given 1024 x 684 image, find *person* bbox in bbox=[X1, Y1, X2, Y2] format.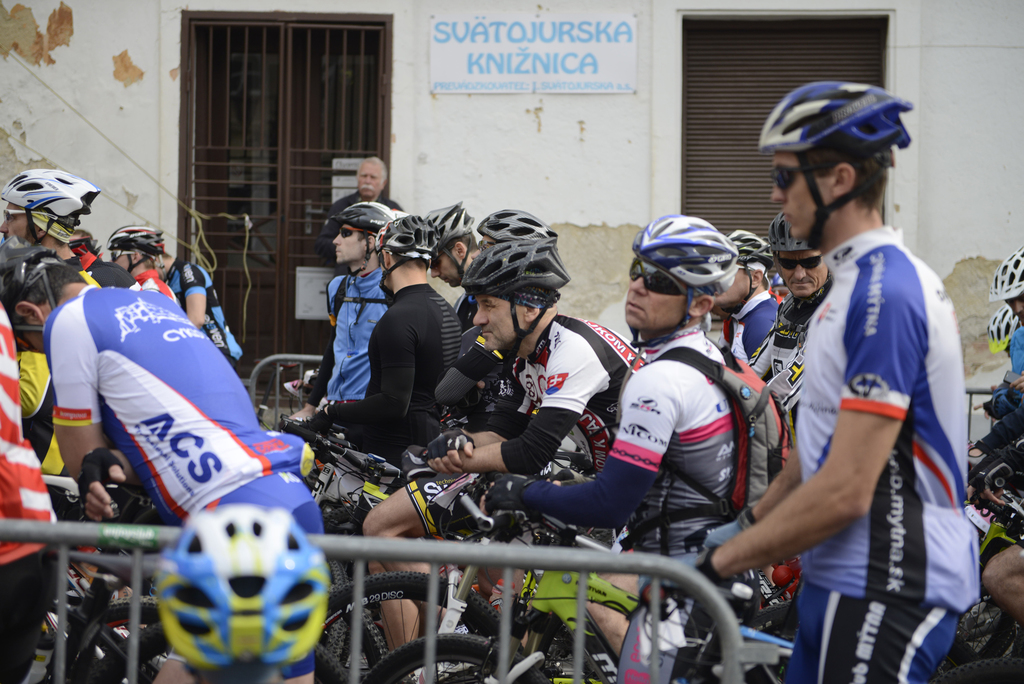
bbox=[284, 203, 389, 436].
